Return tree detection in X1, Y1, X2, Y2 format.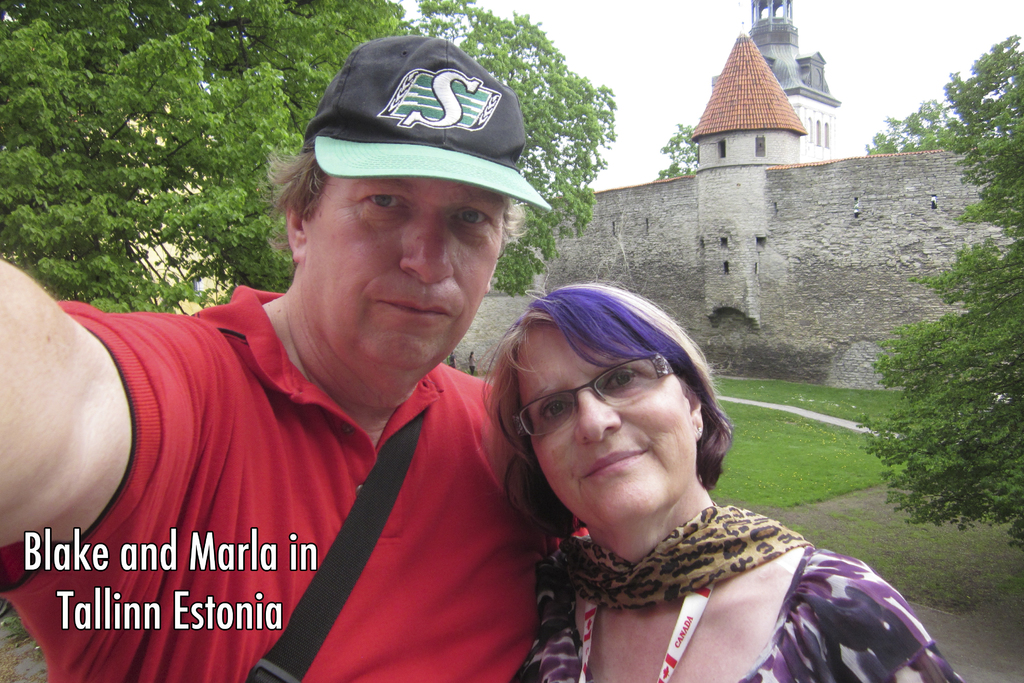
860, 68, 1023, 550.
